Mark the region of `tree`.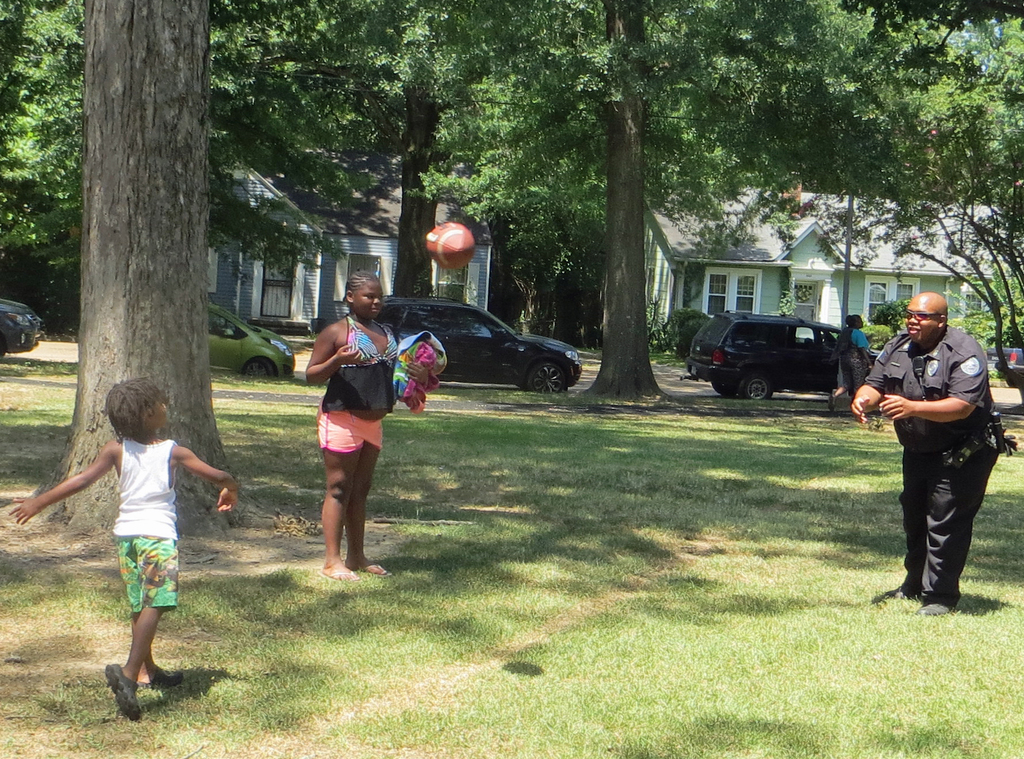
Region: bbox(440, 0, 895, 404).
